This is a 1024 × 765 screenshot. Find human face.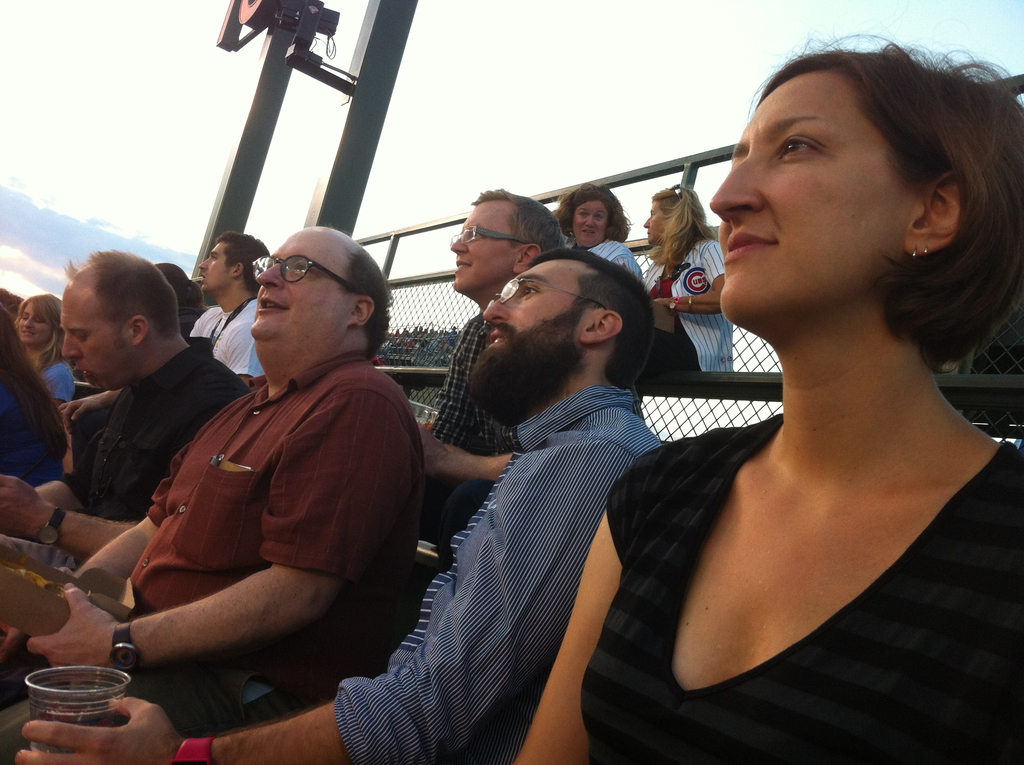
Bounding box: <box>195,241,242,295</box>.
